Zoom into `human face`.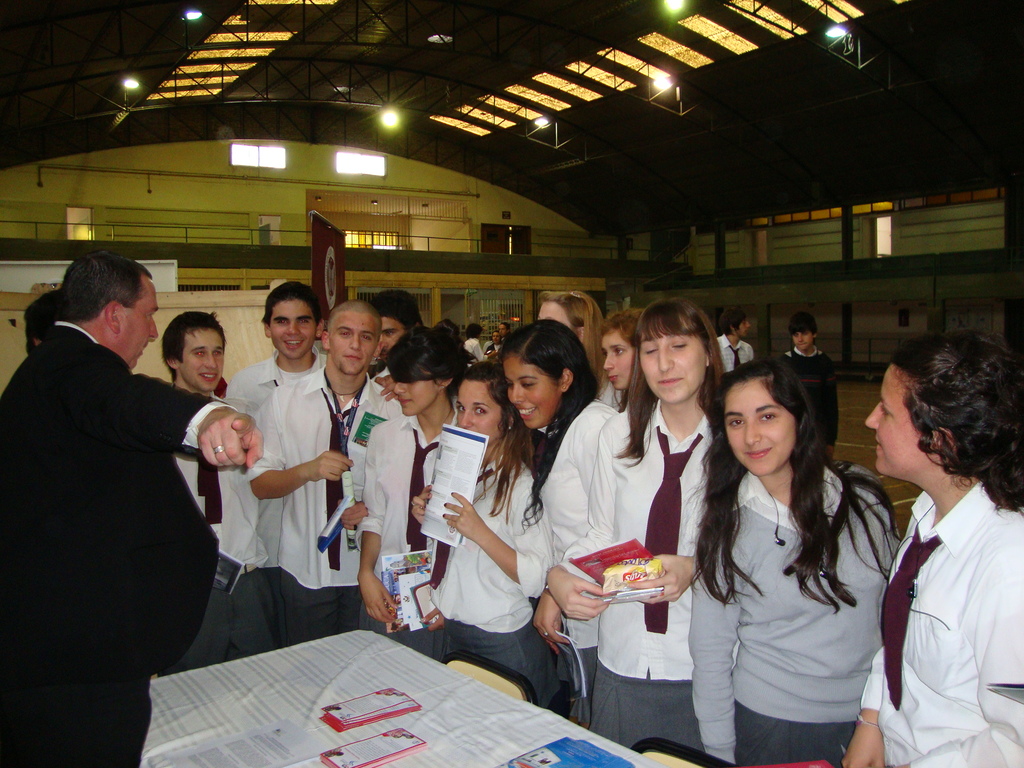
Zoom target: BBox(737, 319, 756, 336).
